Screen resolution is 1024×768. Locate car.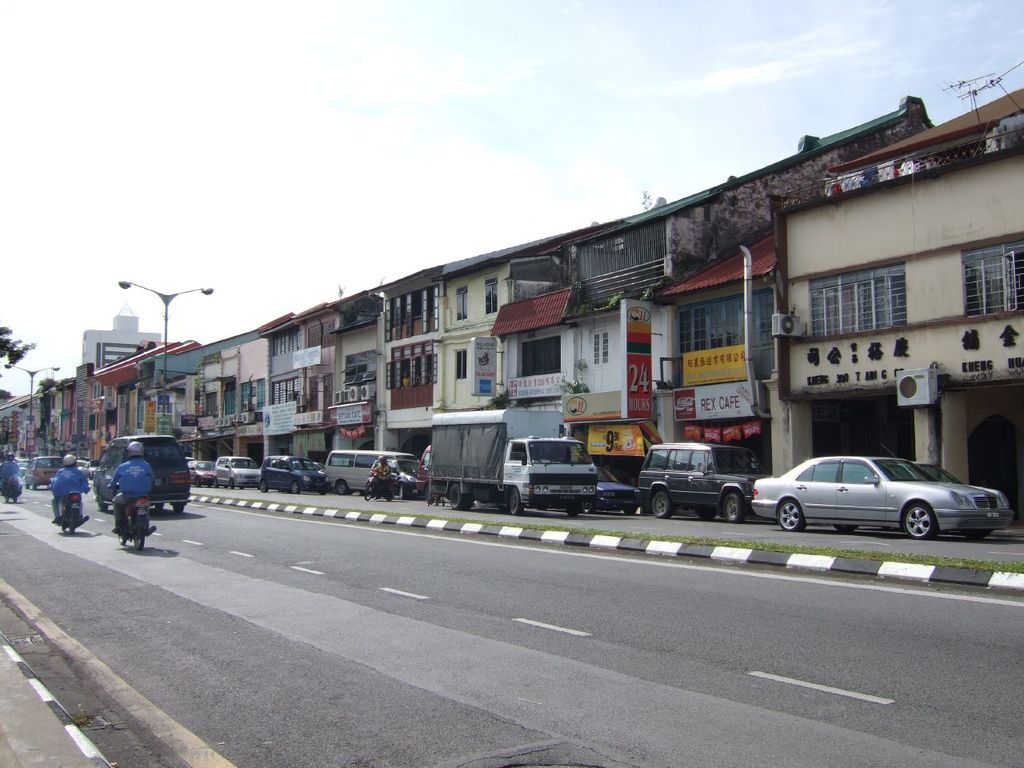
x1=634 y1=438 x2=774 y2=522.
